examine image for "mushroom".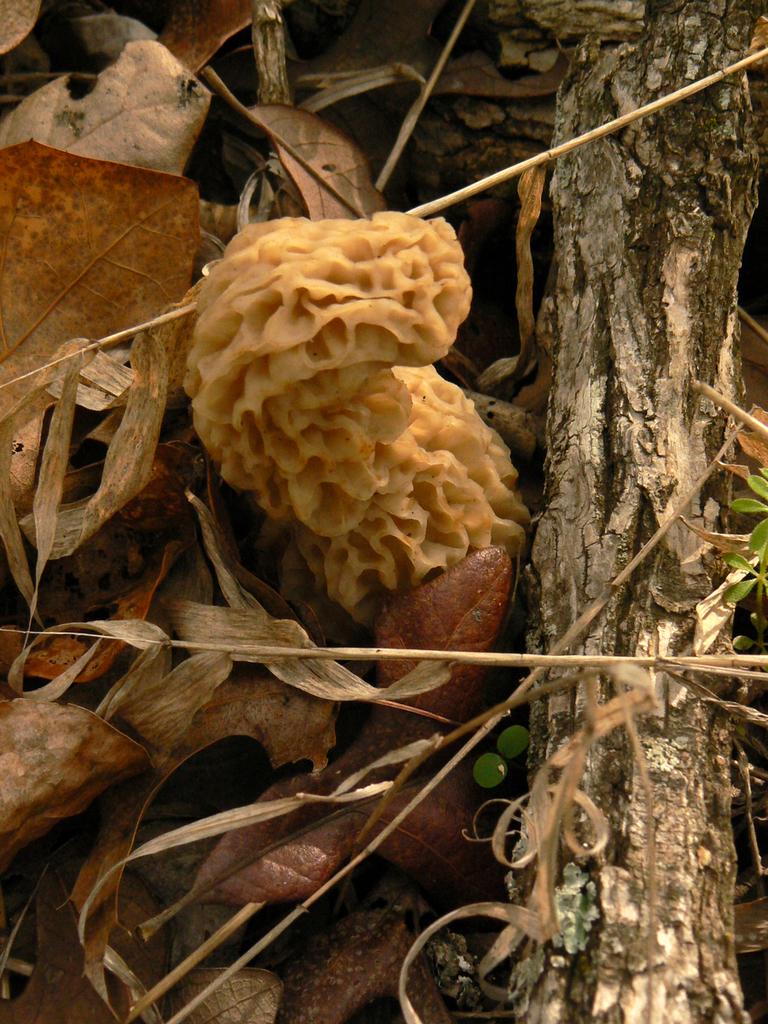
Examination result: box=[295, 364, 530, 624].
